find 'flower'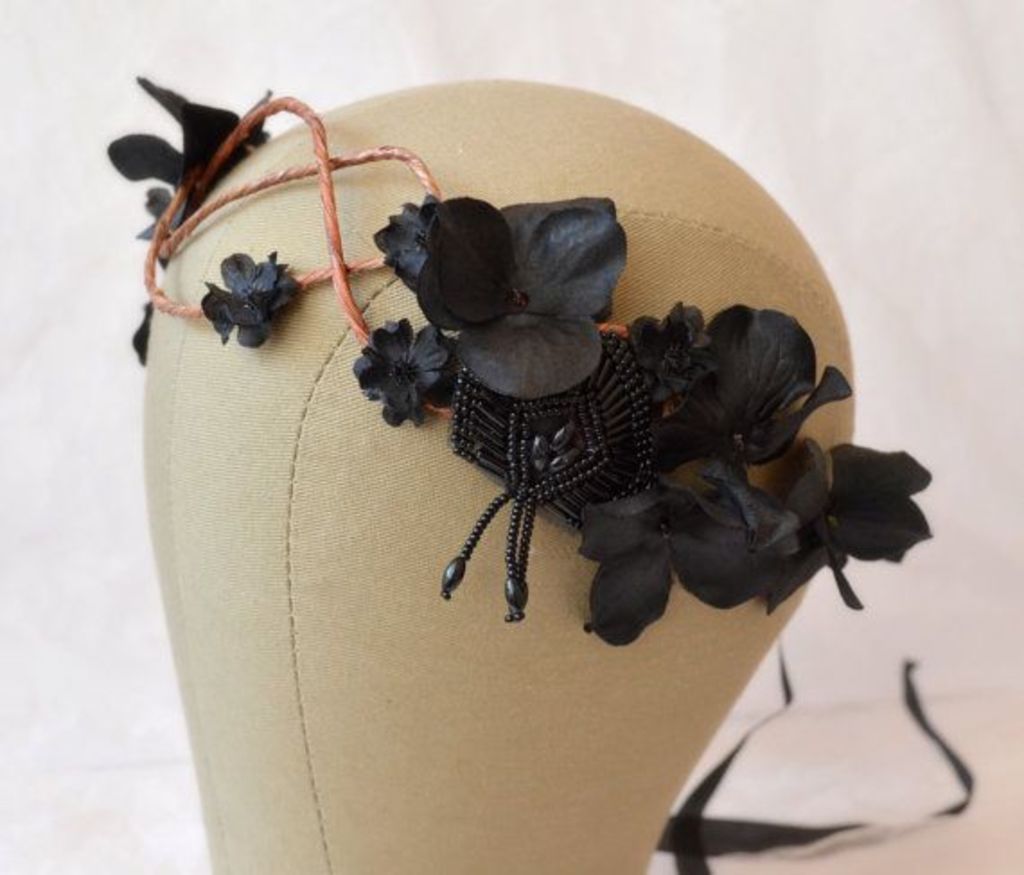
box(350, 322, 467, 420)
